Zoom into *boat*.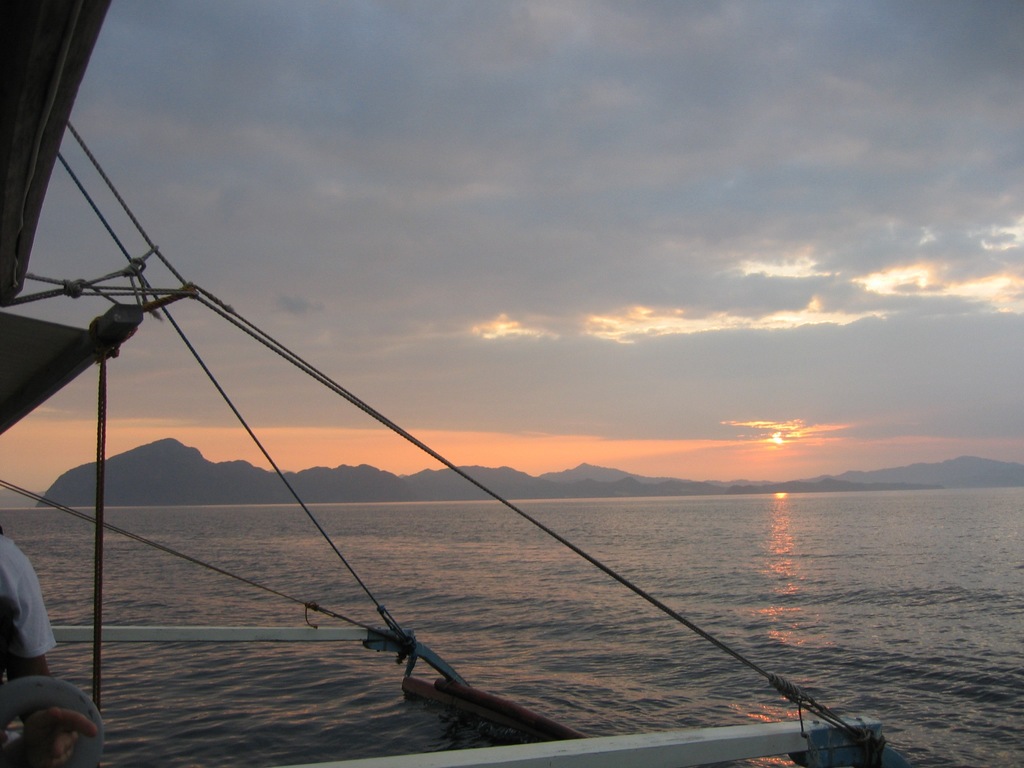
Zoom target: (0, 0, 913, 767).
